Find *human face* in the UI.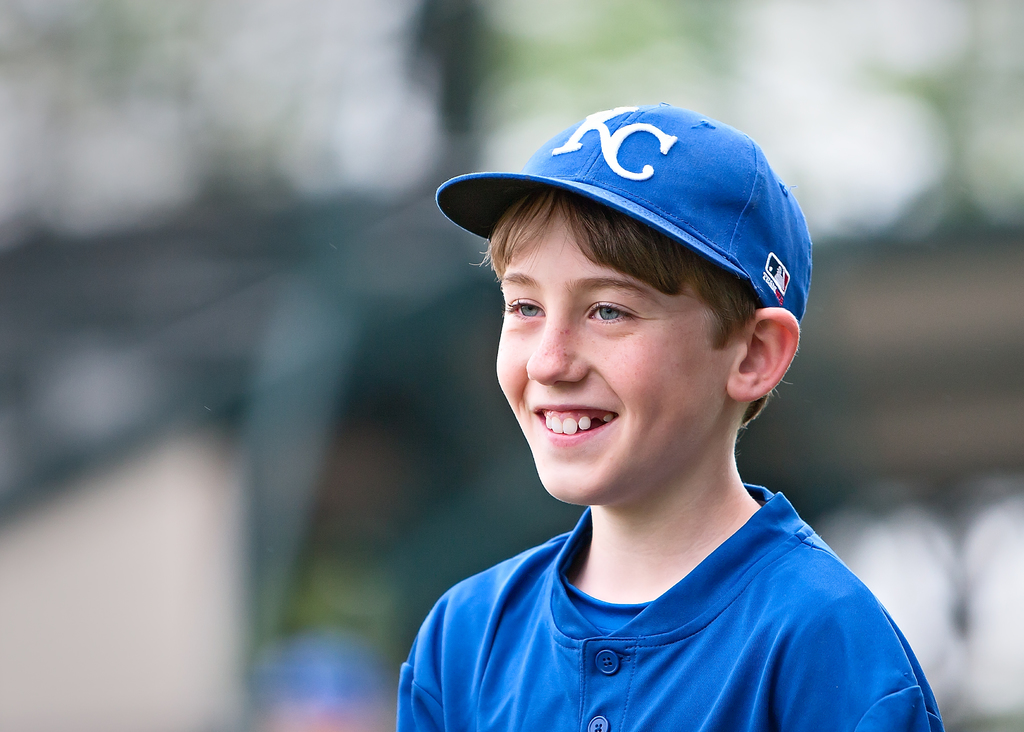
UI element at (494, 190, 735, 508).
